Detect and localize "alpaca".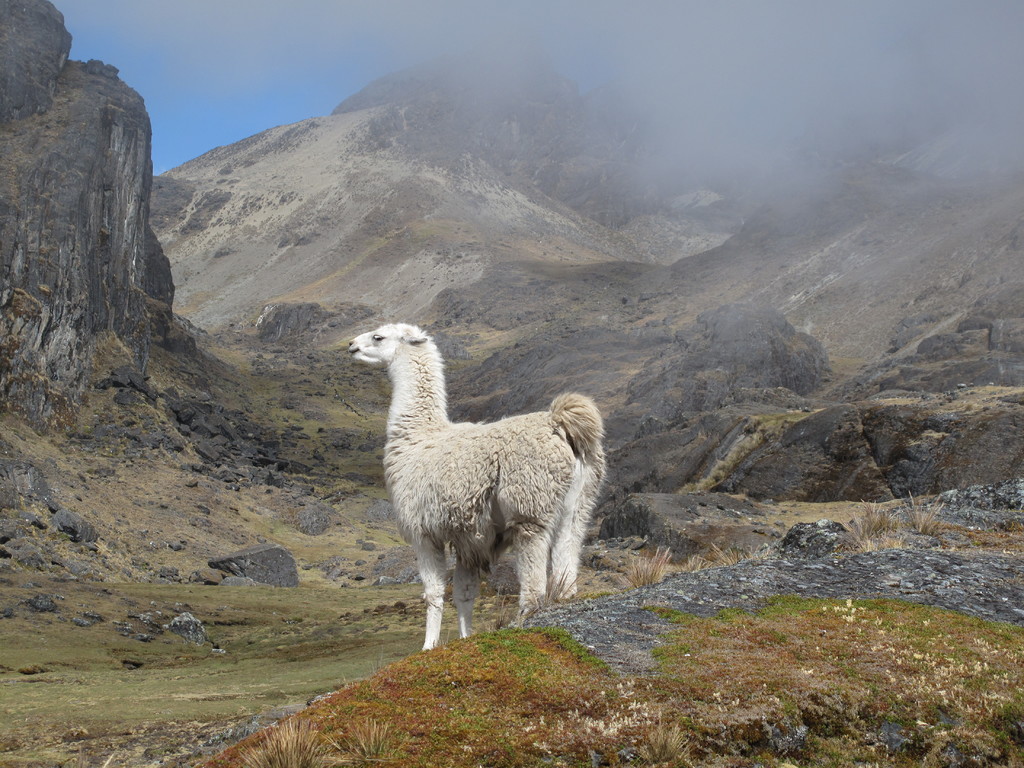
Localized at {"left": 348, "top": 320, "right": 612, "bottom": 652}.
